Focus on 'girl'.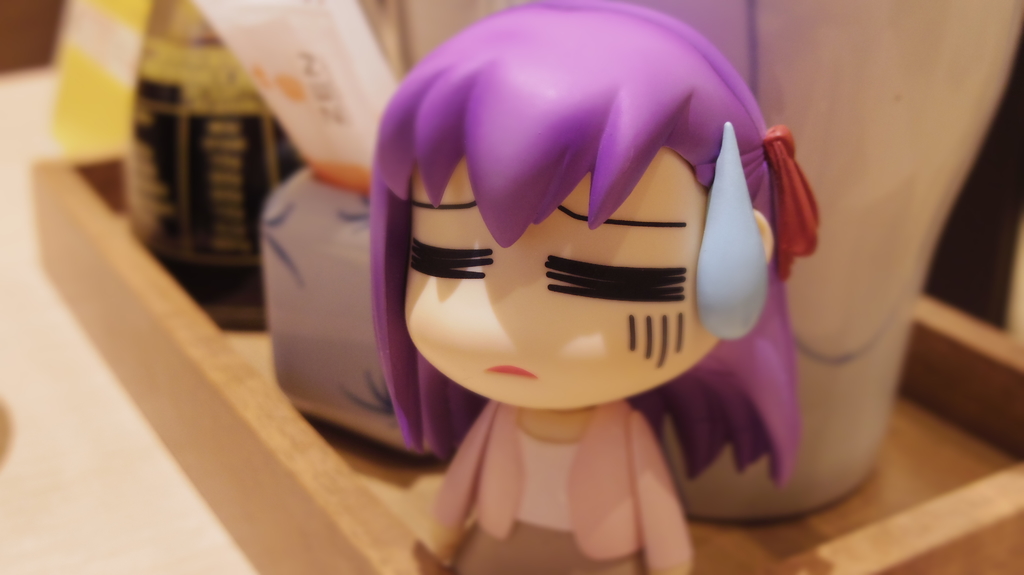
Focused at <region>366, 0, 822, 574</region>.
